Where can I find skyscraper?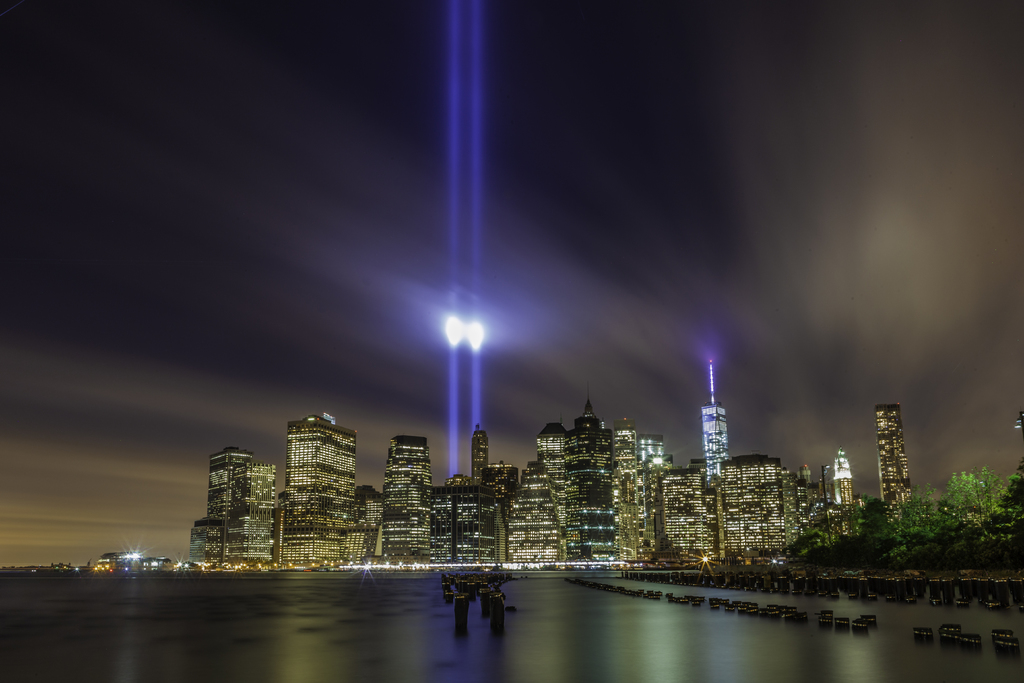
You can find it at pyautogui.locateOnScreen(713, 454, 812, 566).
